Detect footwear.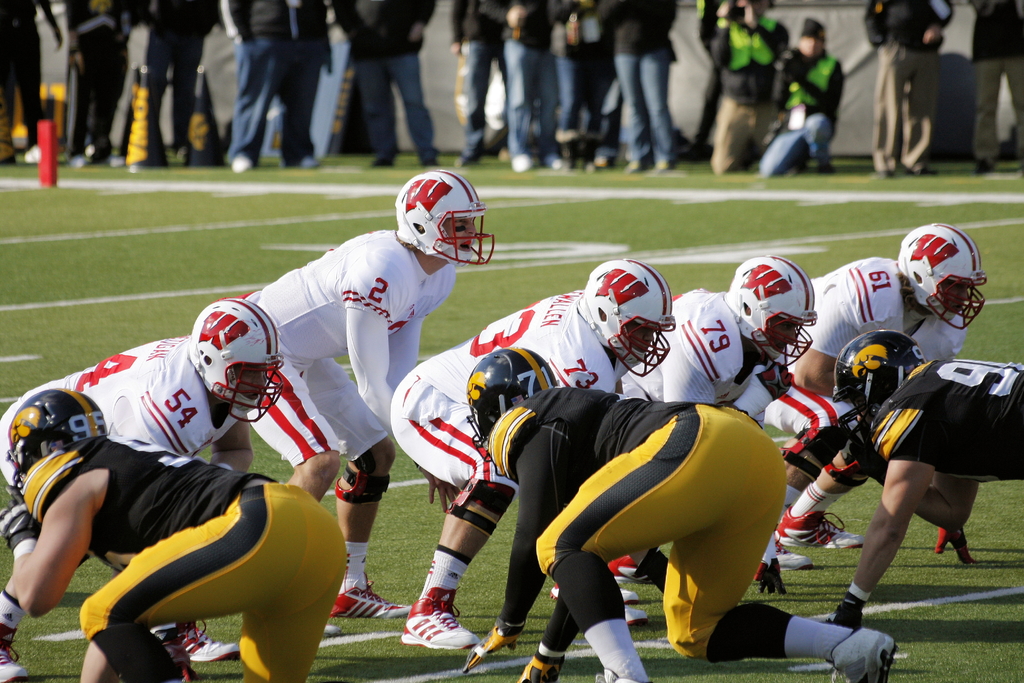
Detected at <bbox>776, 504, 865, 550</bbox>.
